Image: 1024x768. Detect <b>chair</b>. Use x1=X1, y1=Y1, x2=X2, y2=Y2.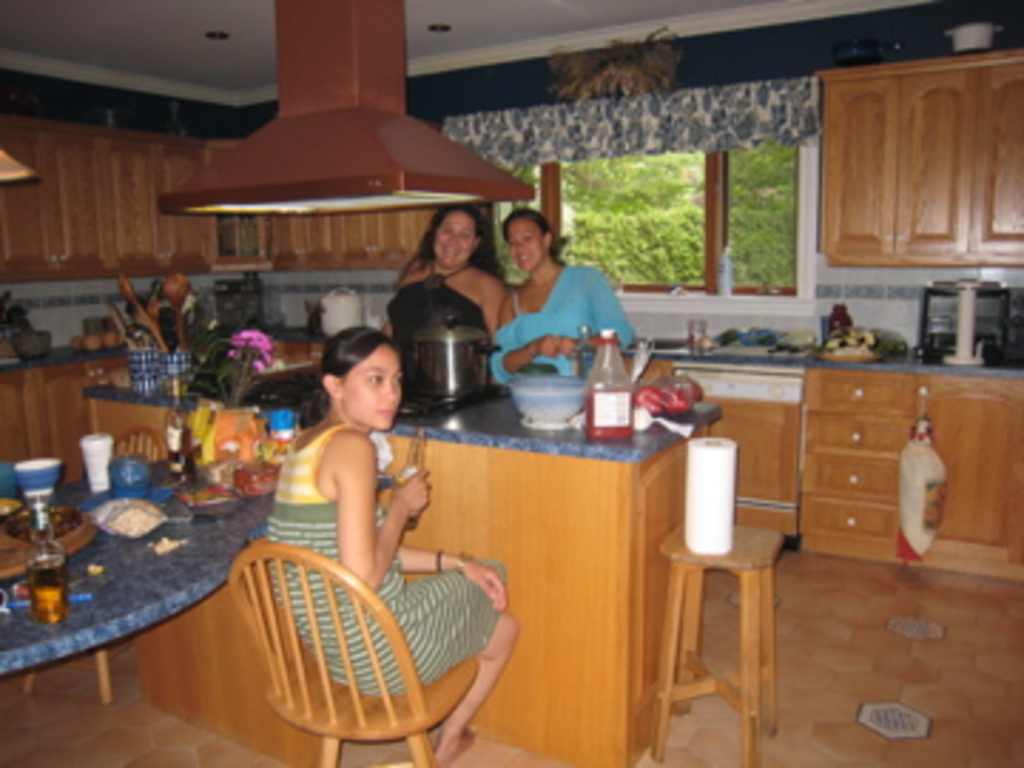
x1=17, y1=424, x2=174, y2=705.
